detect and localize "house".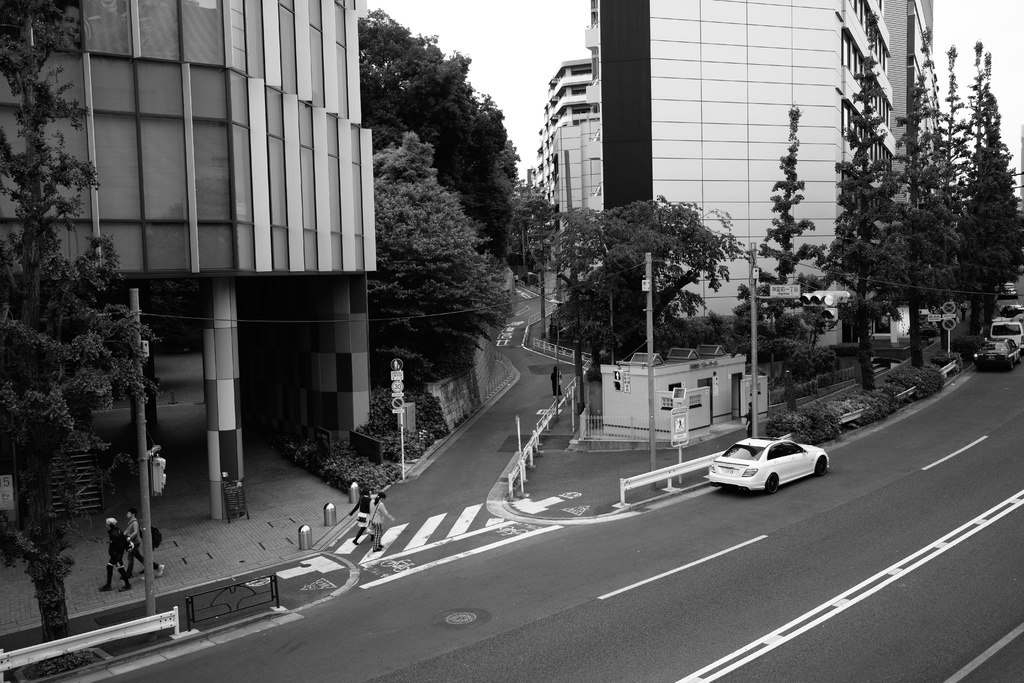
Localized at l=522, t=163, r=539, b=193.
